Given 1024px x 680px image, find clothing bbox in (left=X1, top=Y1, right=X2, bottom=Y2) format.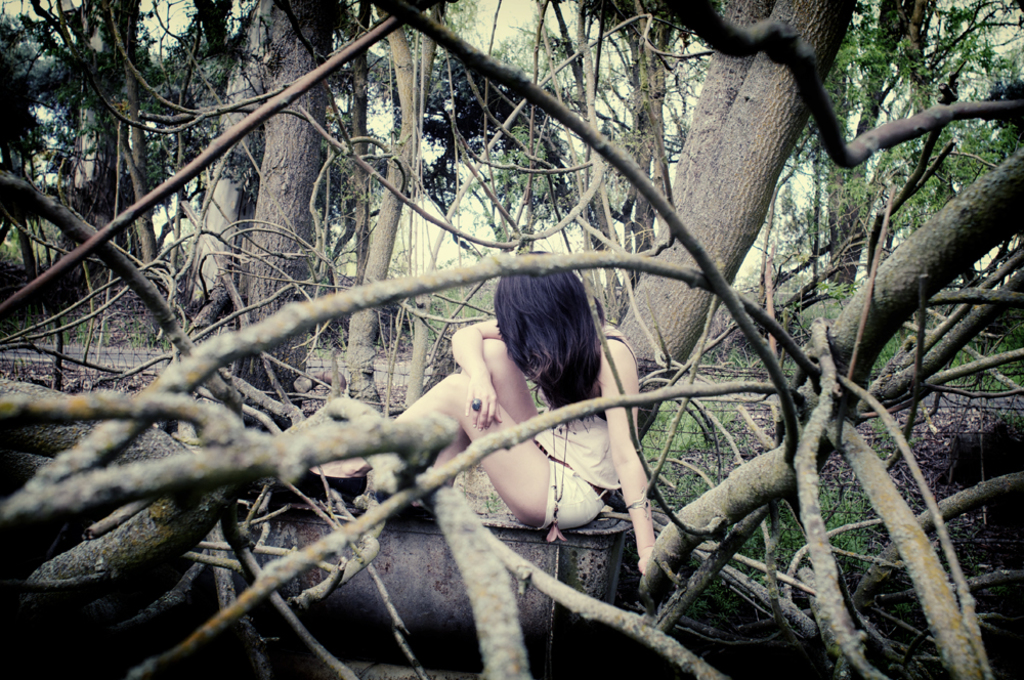
(left=532, top=324, right=637, bottom=530).
